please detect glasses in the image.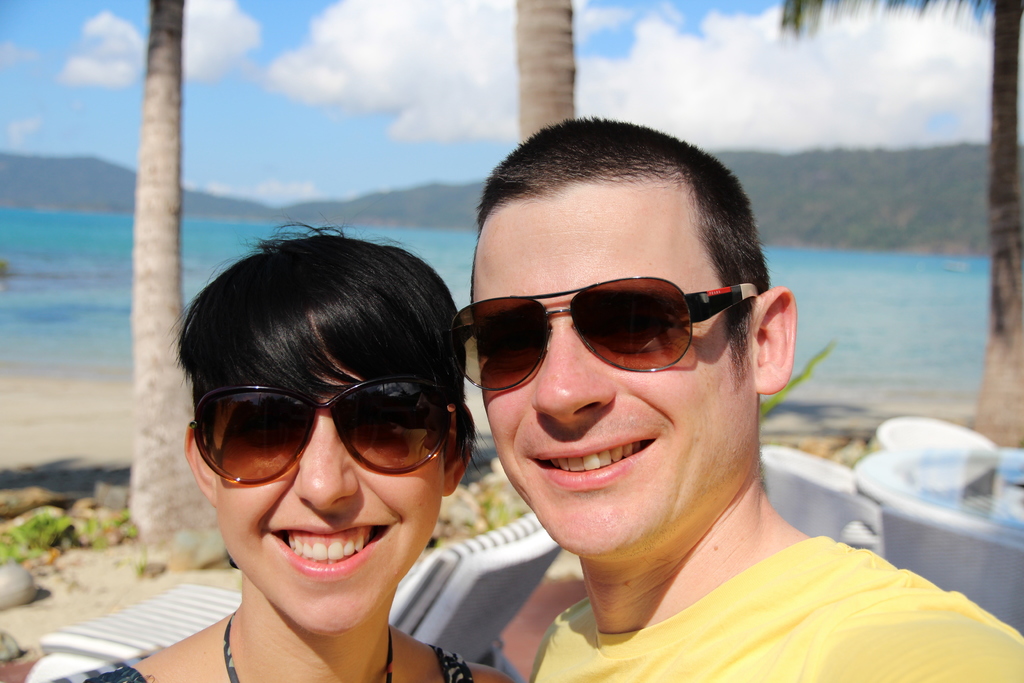
box(444, 269, 765, 395).
